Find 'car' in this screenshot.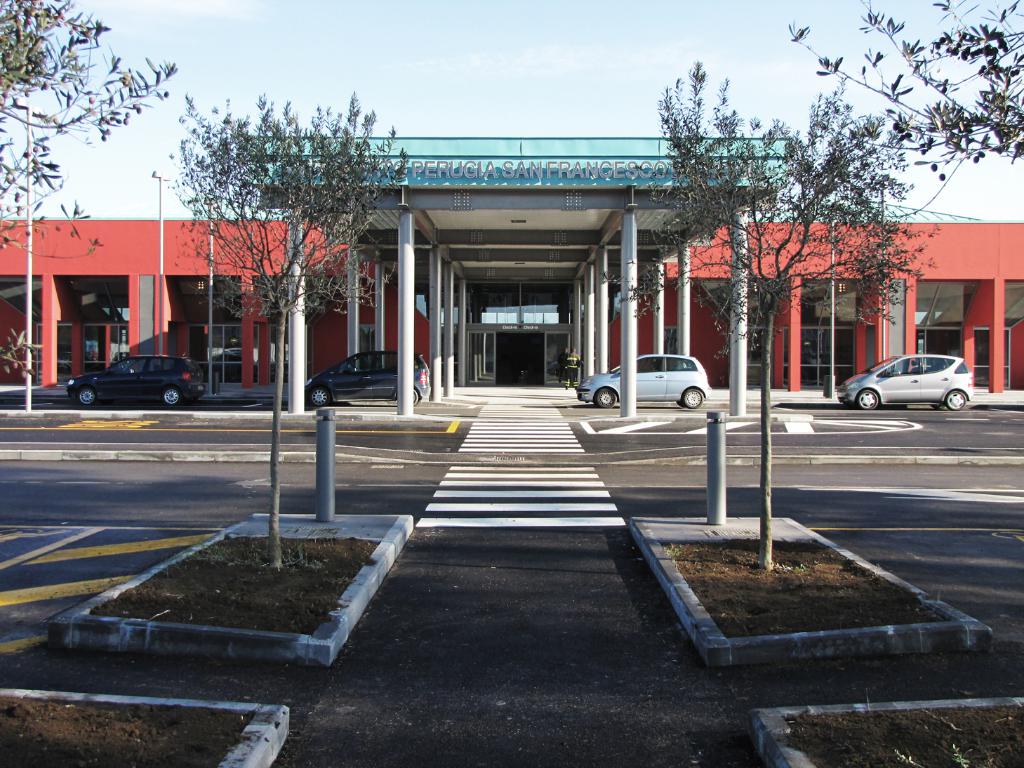
The bounding box for 'car' is bbox=[295, 351, 431, 404].
